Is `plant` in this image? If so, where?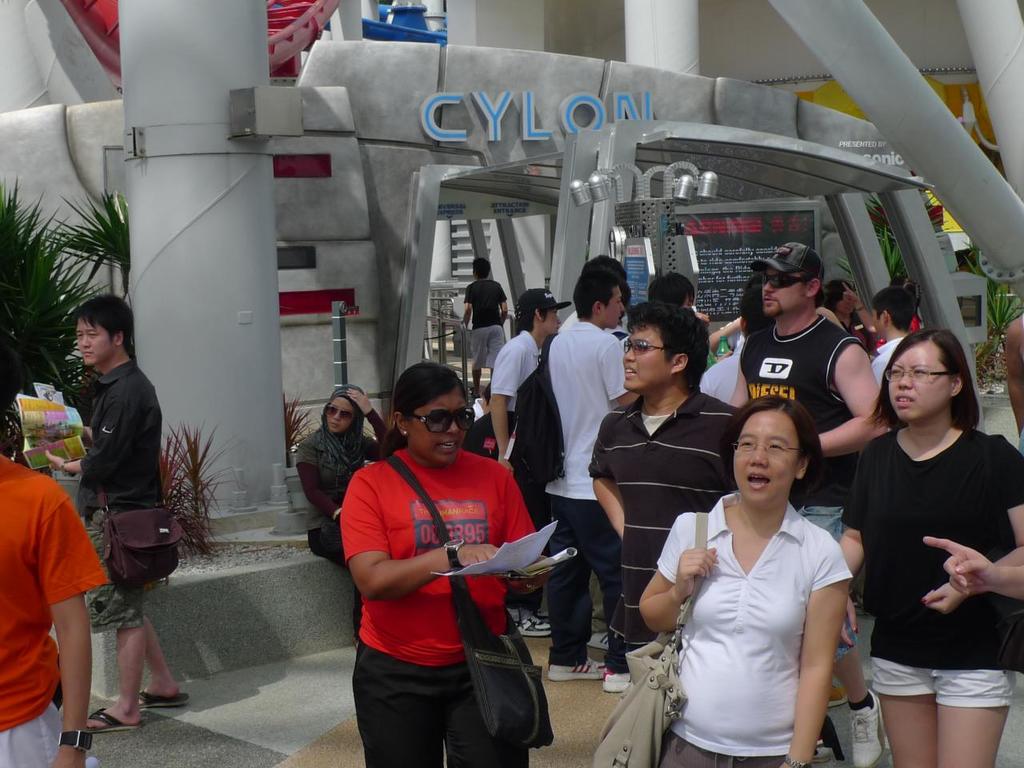
Yes, at x1=281 y1=392 x2=321 y2=457.
